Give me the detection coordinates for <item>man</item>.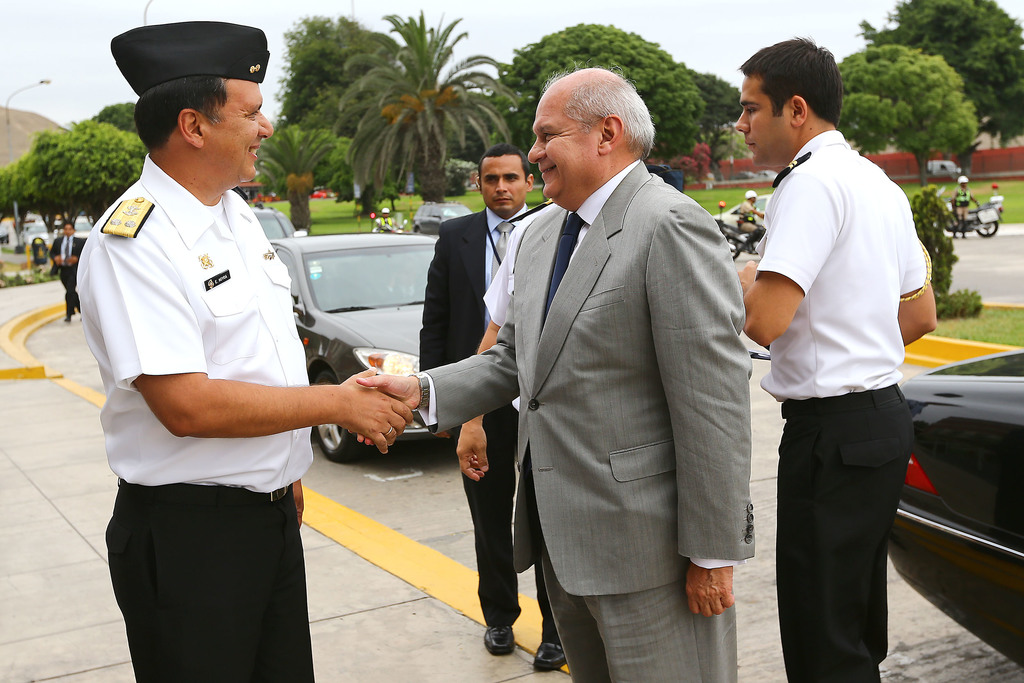
[346, 63, 751, 682].
